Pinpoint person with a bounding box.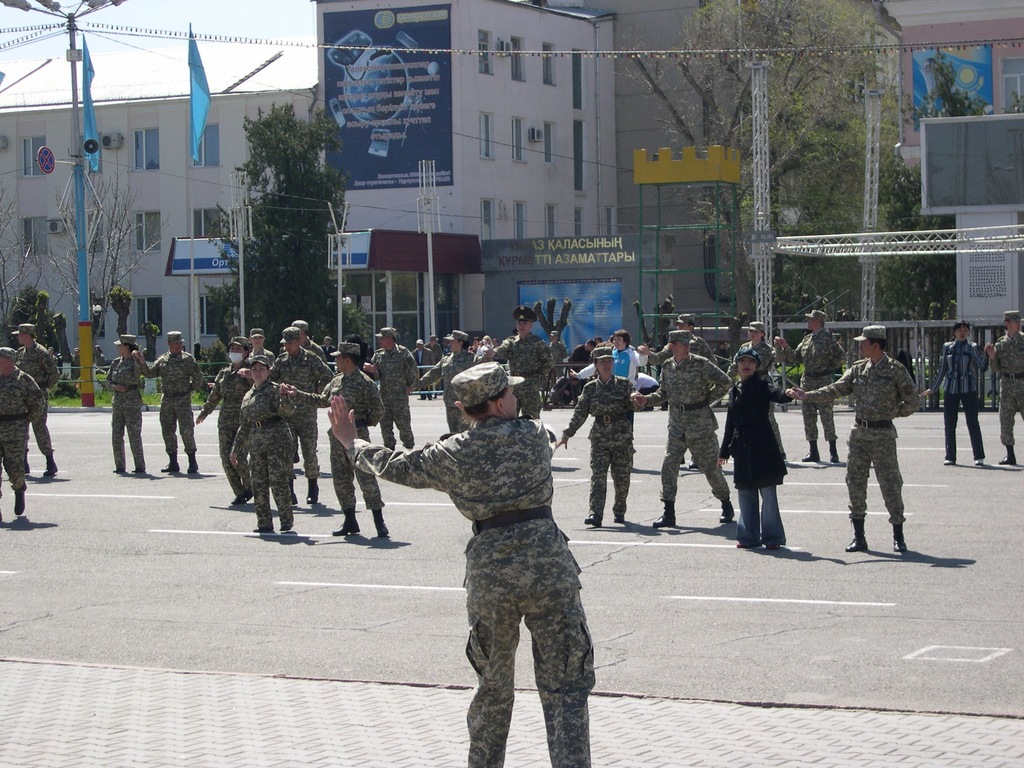
(730,321,797,390).
